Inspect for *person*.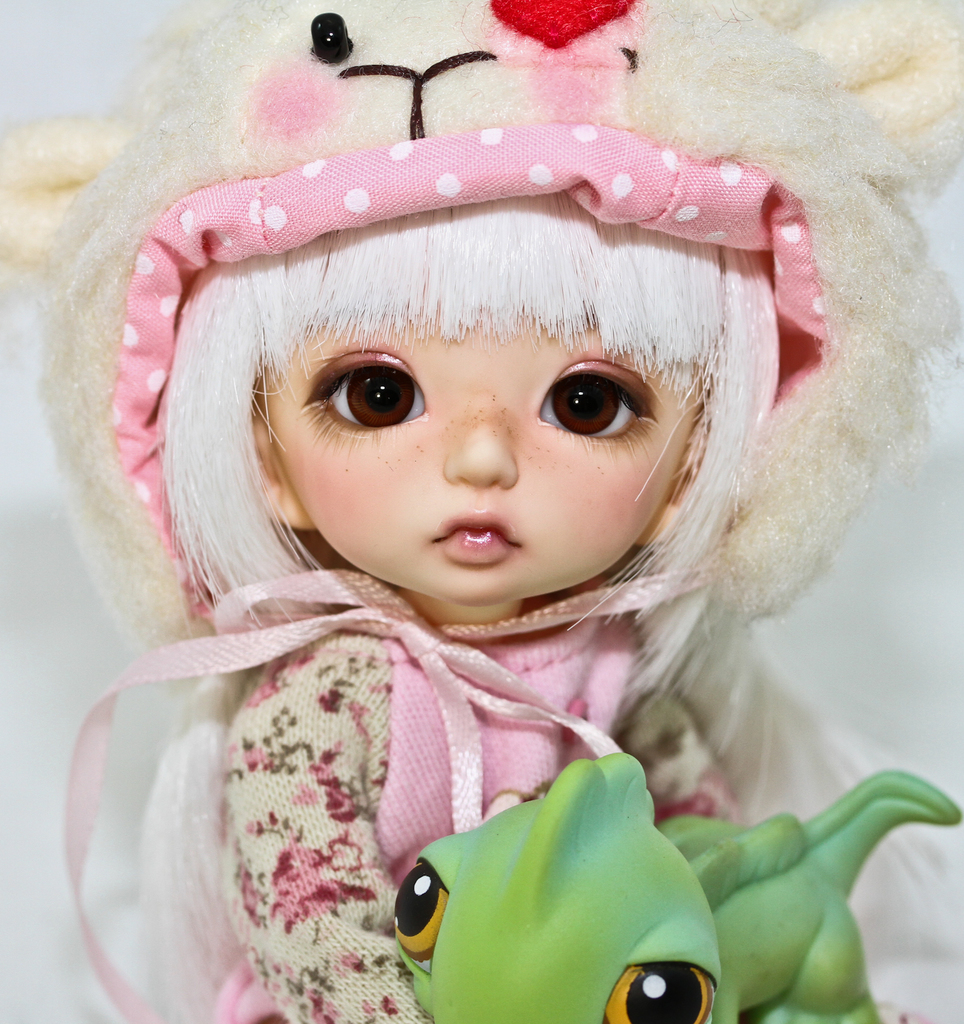
Inspection: [x1=82, y1=139, x2=834, y2=1023].
